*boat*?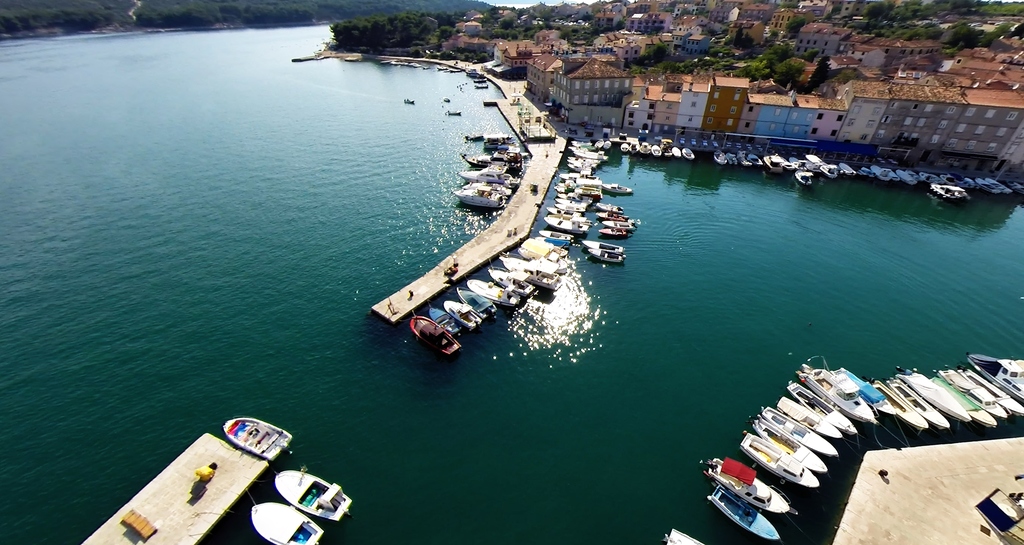
<box>522,239,568,269</box>
